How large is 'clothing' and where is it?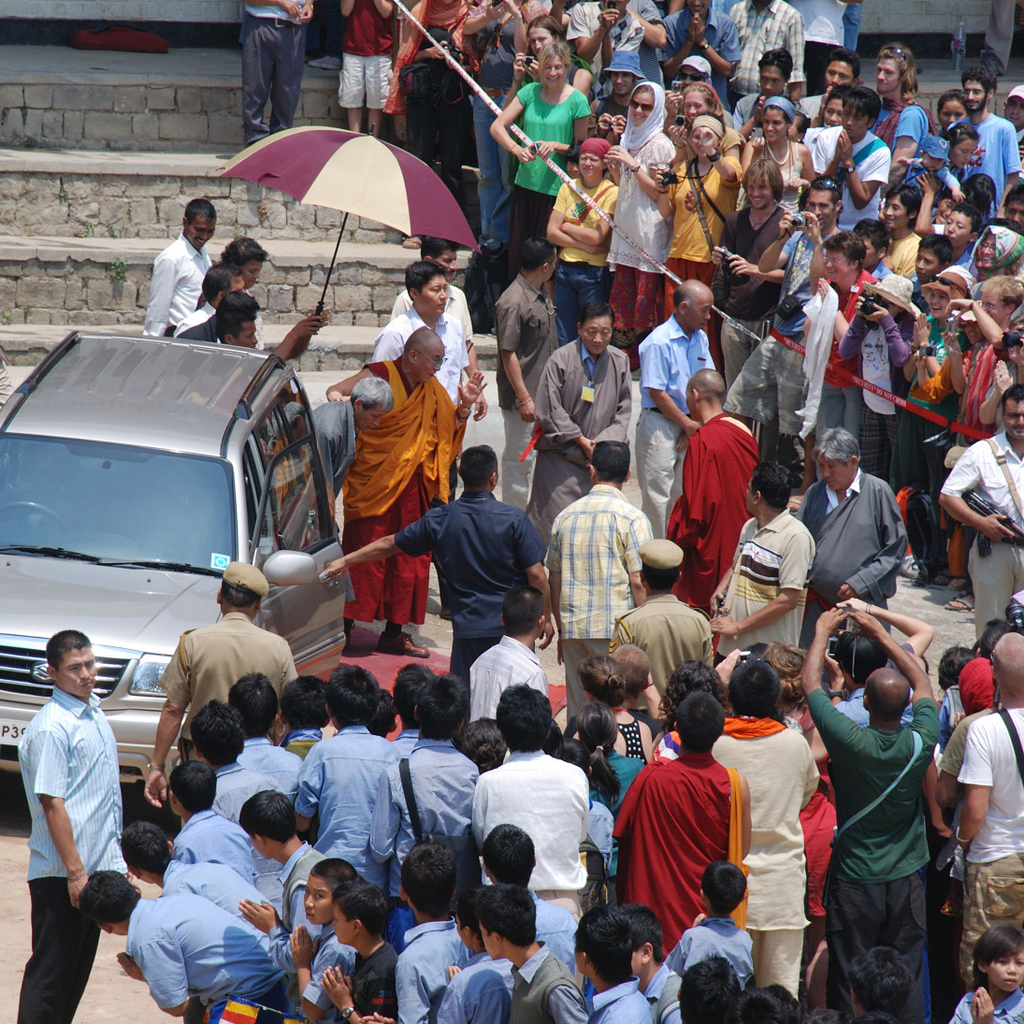
Bounding box: (left=510, top=79, right=593, bottom=258).
